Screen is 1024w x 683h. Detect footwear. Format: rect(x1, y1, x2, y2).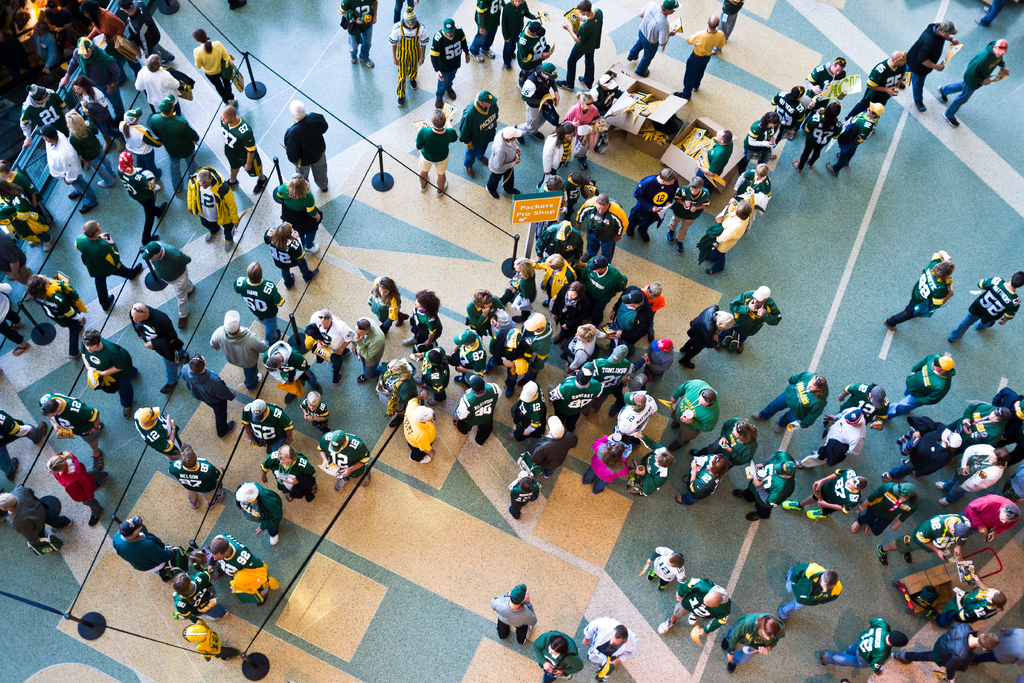
rect(917, 102, 927, 111).
